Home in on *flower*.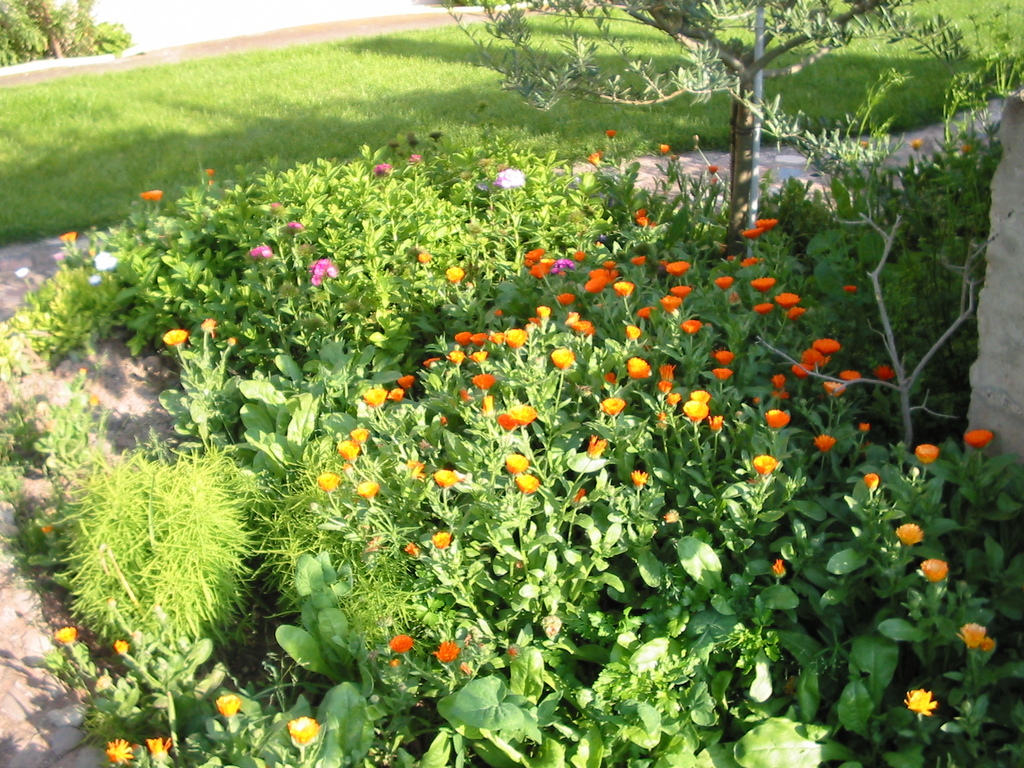
Homed in at {"x1": 586, "y1": 434, "x2": 609, "y2": 458}.
